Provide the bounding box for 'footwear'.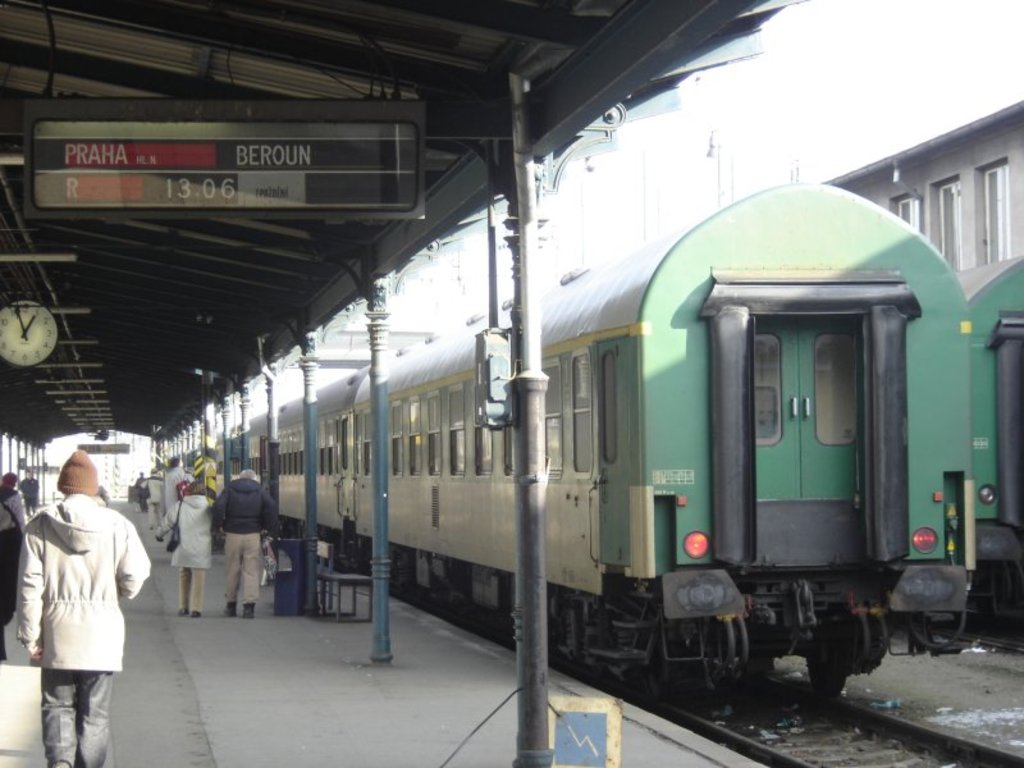
bbox=(178, 609, 184, 614).
